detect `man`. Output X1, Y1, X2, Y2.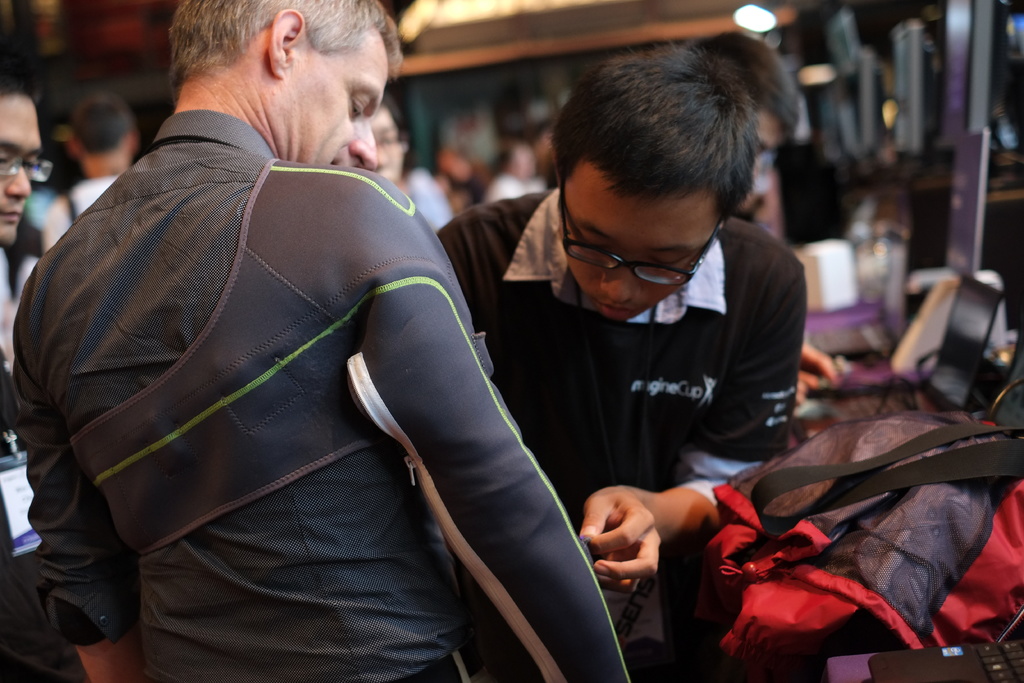
431, 43, 804, 682.
